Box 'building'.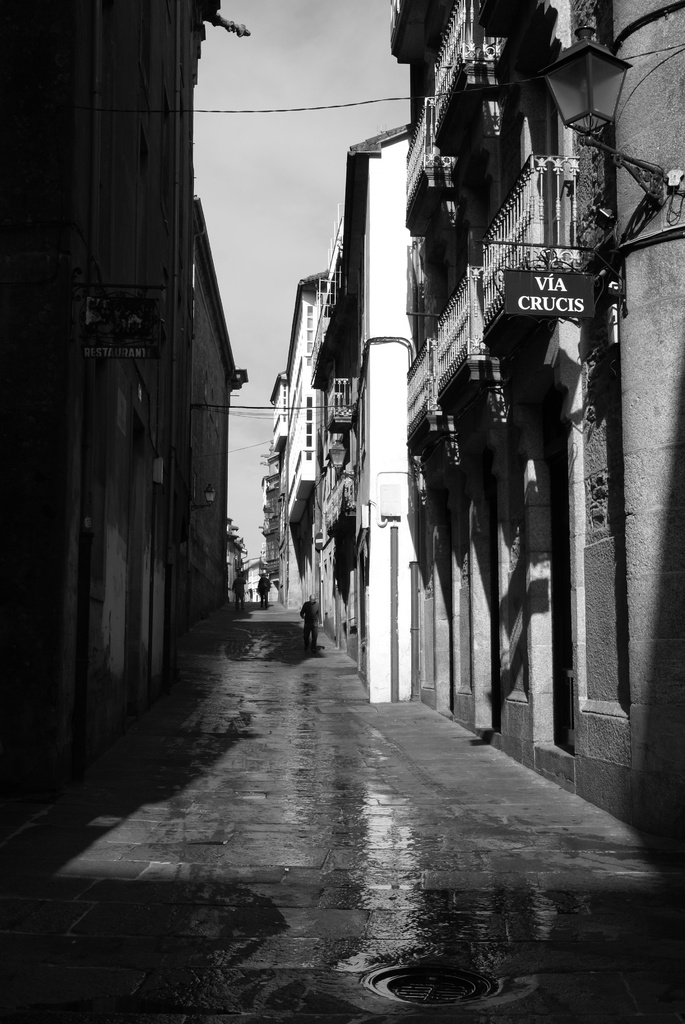
<box>389,0,684,842</box>.
